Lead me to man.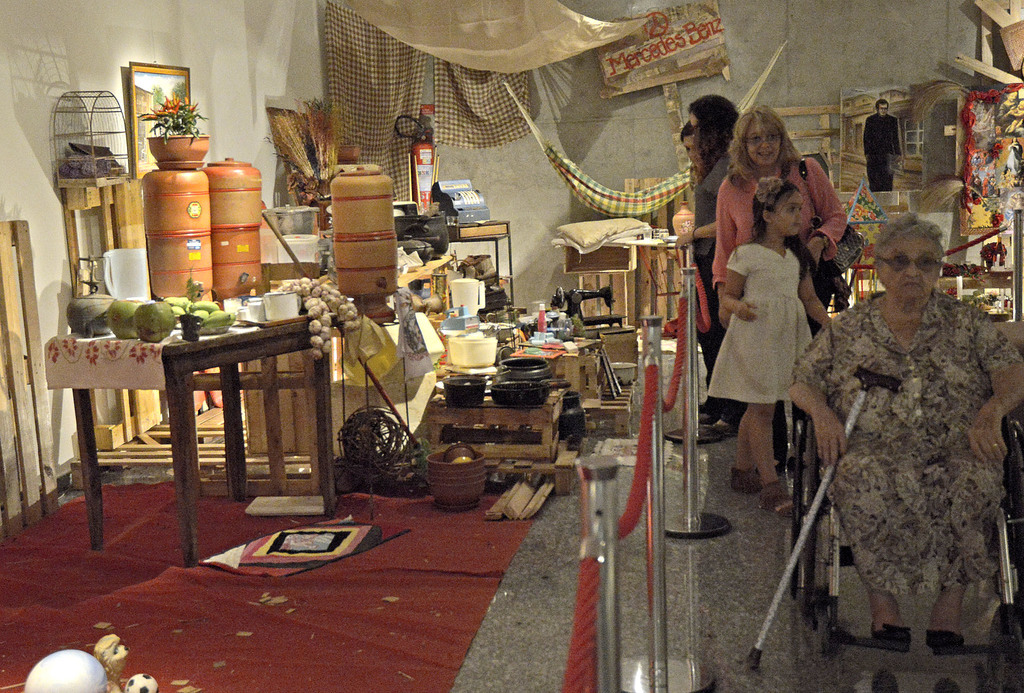
Lead to pyautogui.locateOnScreen(861, 94, 906, 188).
